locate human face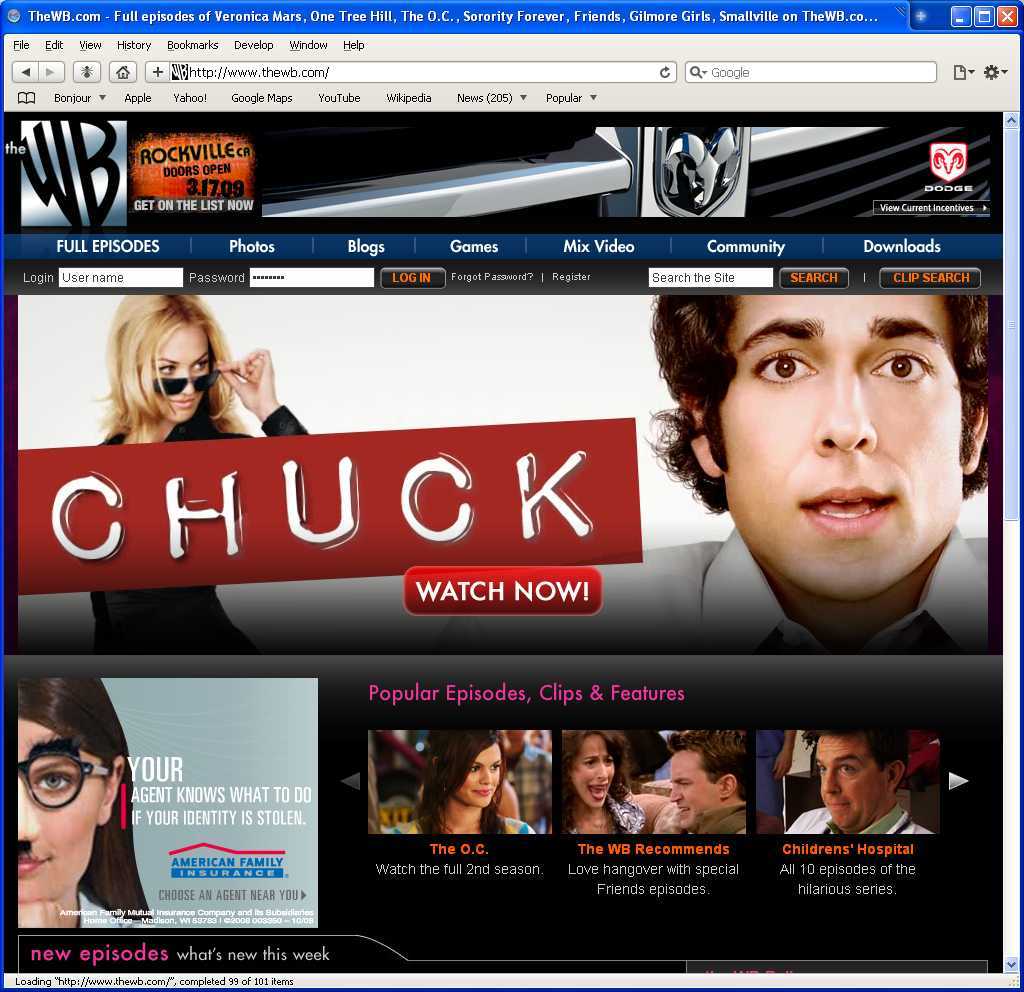
[left=145, top=323, right=217, bottom=427]
